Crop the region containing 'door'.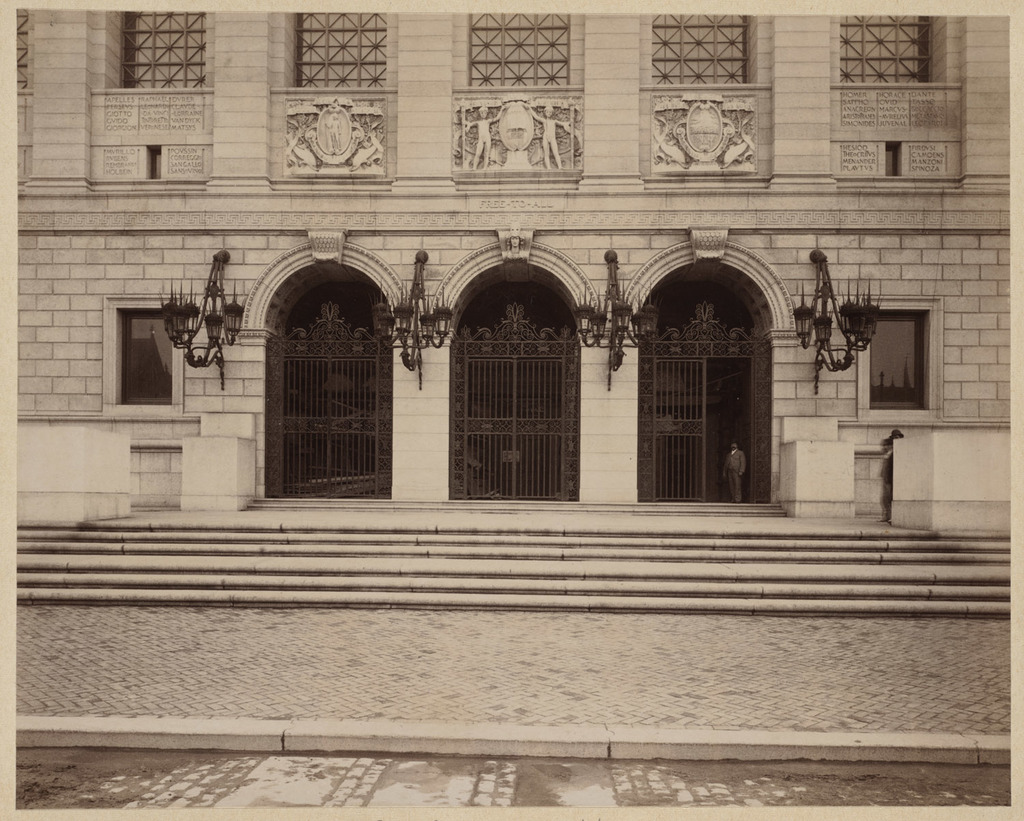
Crop region: (x1=630, y1=291, x2=774, y2=499).
